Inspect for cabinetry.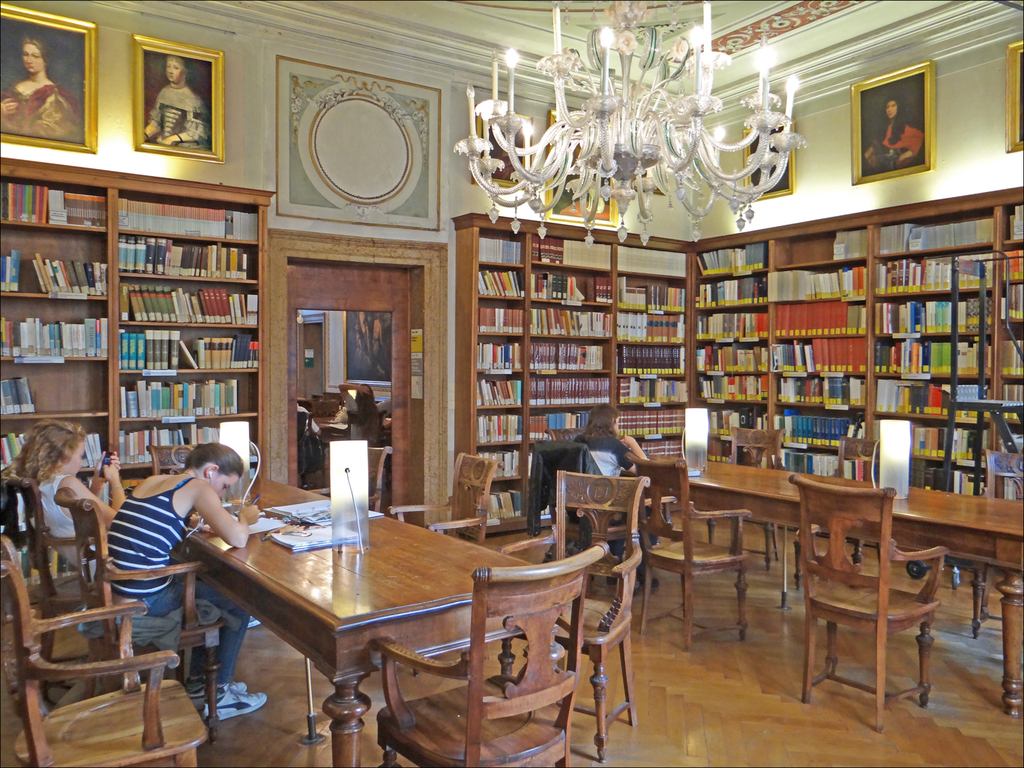
Inspection: <region>452, 207, 703, 534</region>.
